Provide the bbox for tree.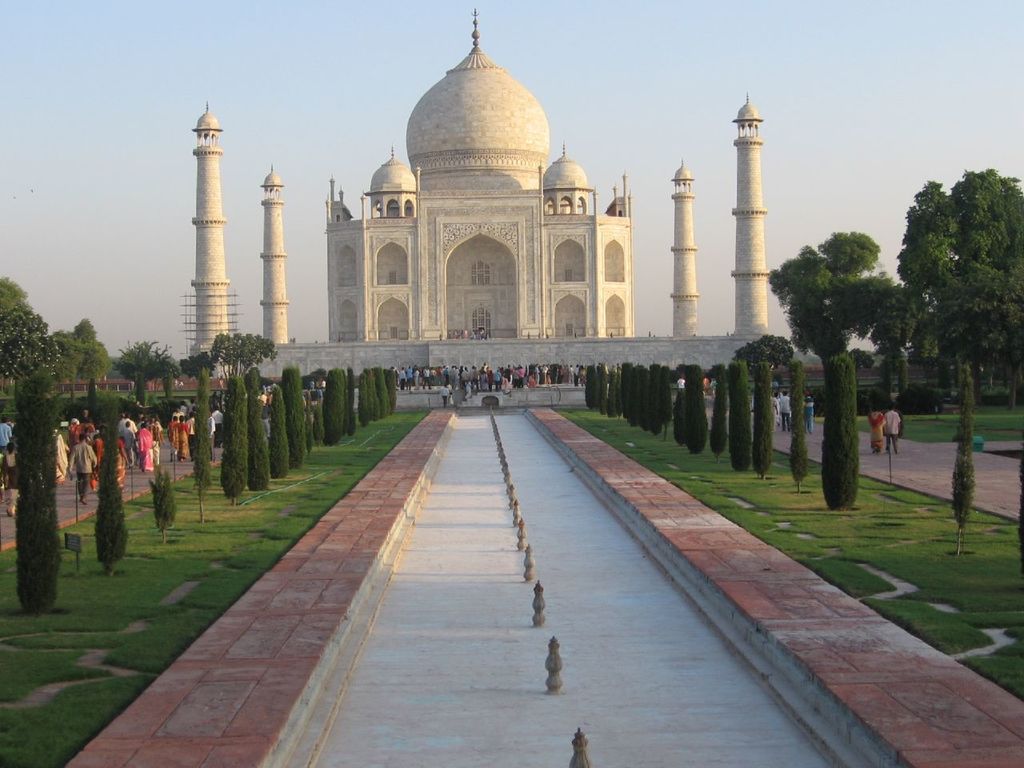
x1=244, y1=368, x2=272, y2=492.
